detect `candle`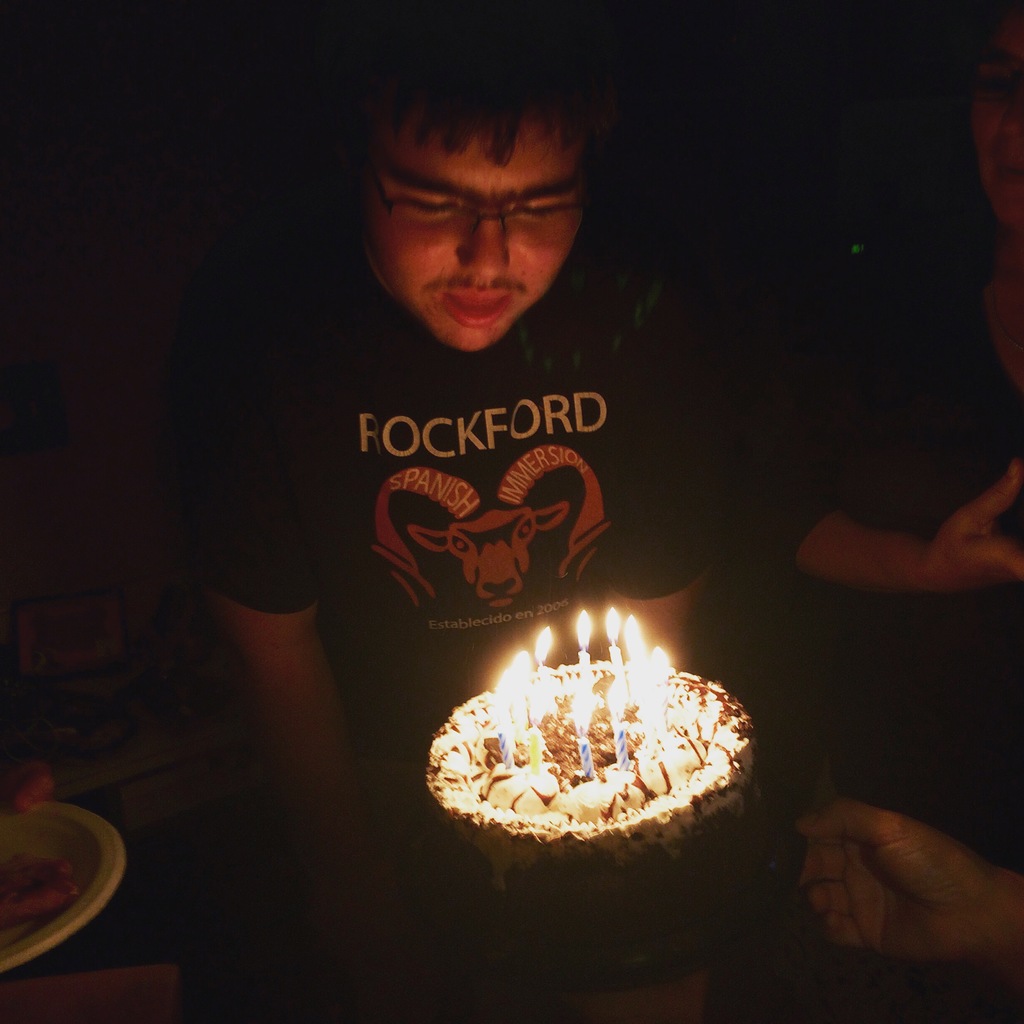
[left=529, top=710, right=548, bottom=772]
